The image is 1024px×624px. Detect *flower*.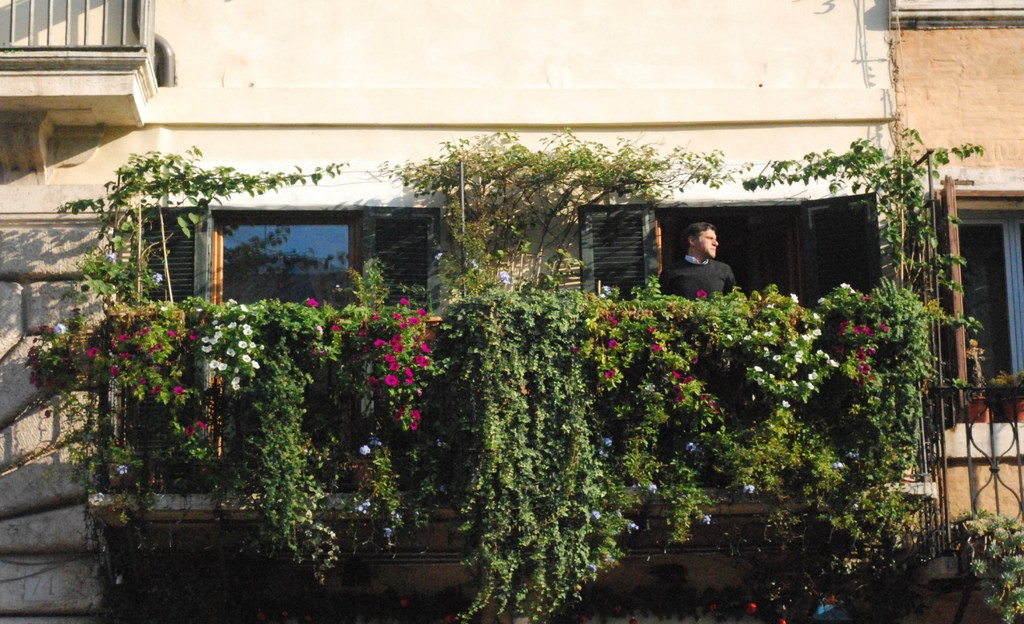
Detection: x1=88, y1=493, x2=104, y2=506.
